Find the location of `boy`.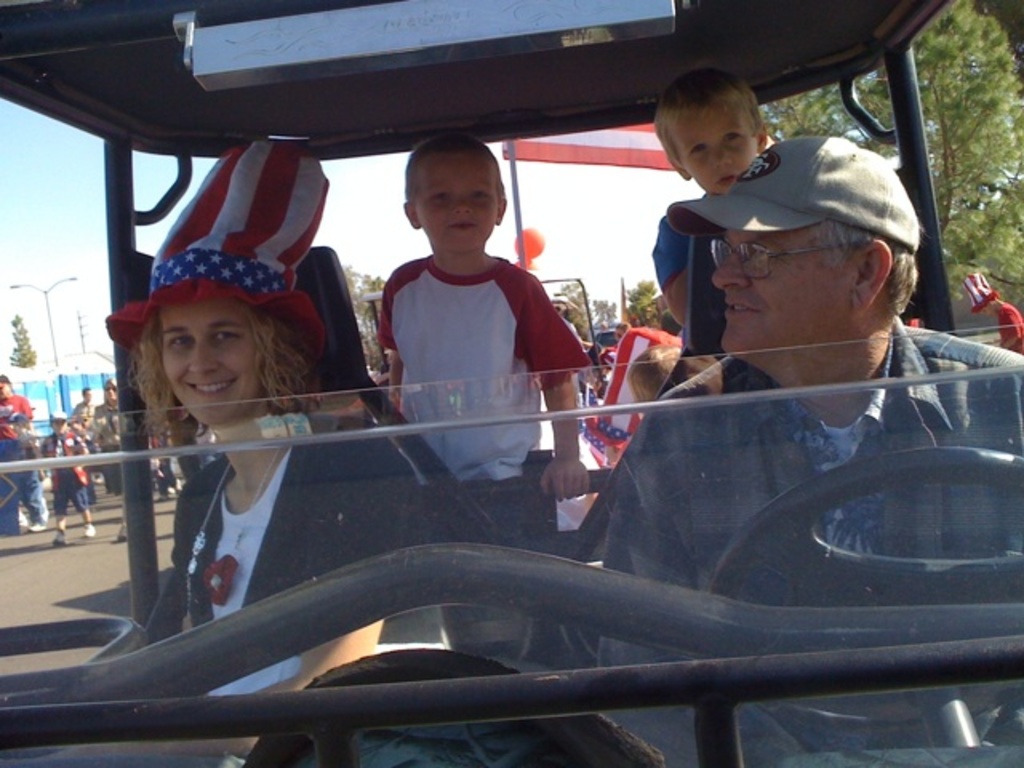
Location: {"x1": 984, "y1": 286, "x2": 1022, "y2": 352}.
